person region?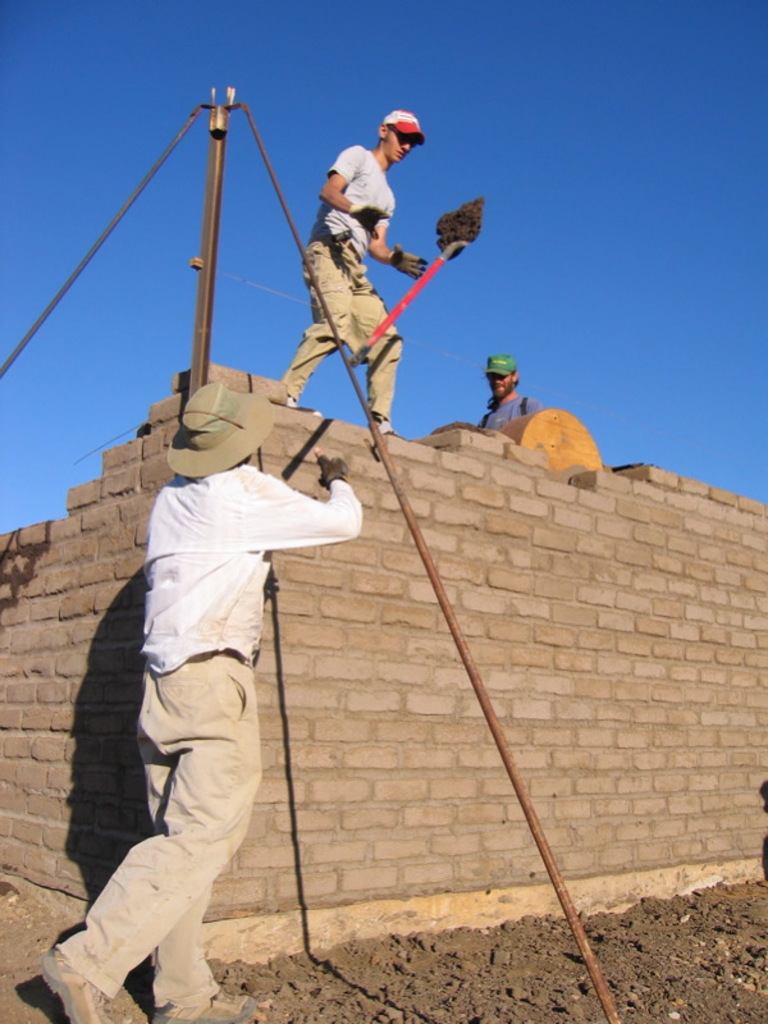
region(47, 381, 361, 1023)
